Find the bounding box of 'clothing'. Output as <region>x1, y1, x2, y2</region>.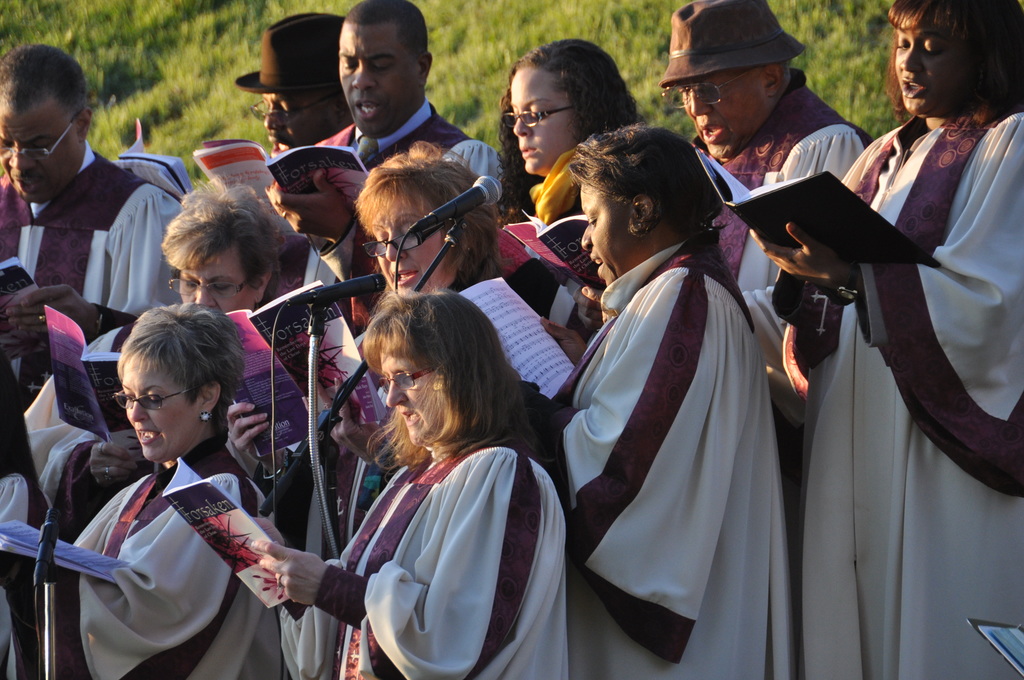
<region>259, 315, 412, 679</region>.
